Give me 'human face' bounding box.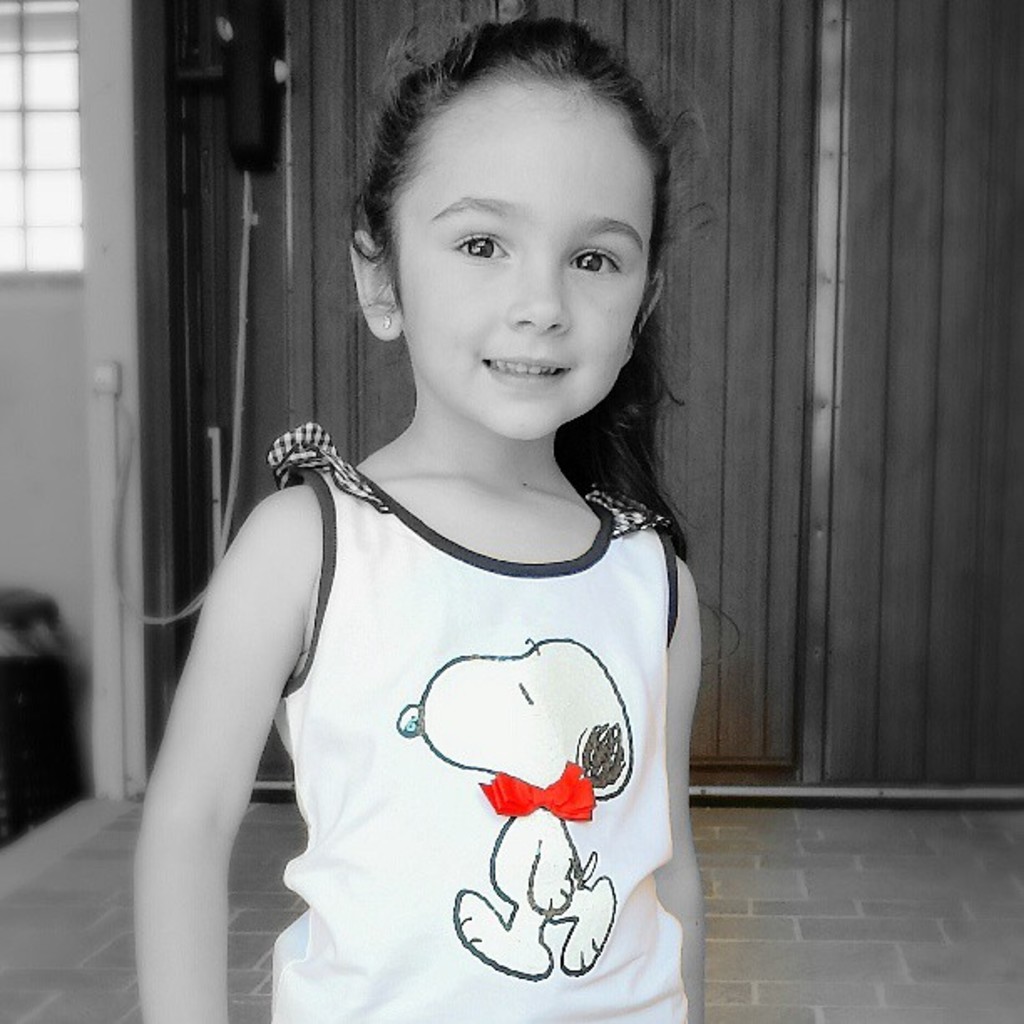
[390,84,661,445].
